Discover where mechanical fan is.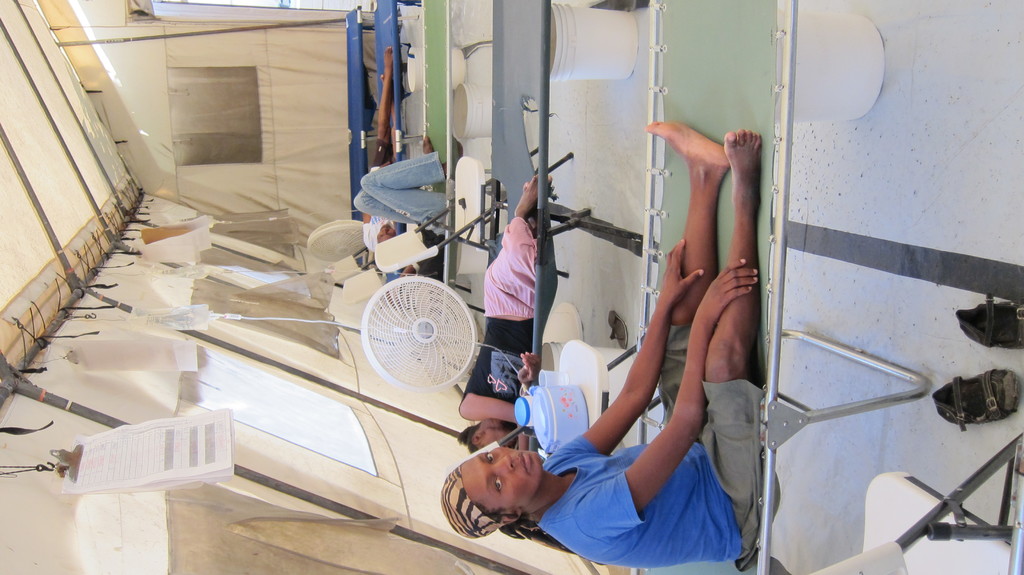
Discovered at bbox=[359, 271, 481, 391].
